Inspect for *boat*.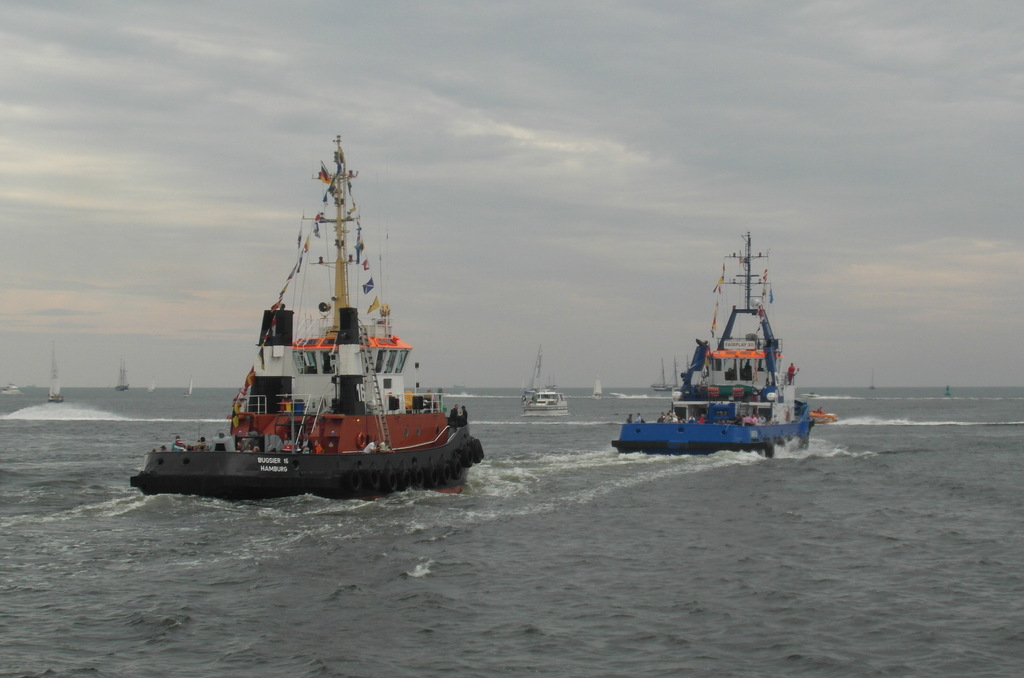
Inspection: {"left": 1, "top": 382, "right": 25, "bottom": 398}.
